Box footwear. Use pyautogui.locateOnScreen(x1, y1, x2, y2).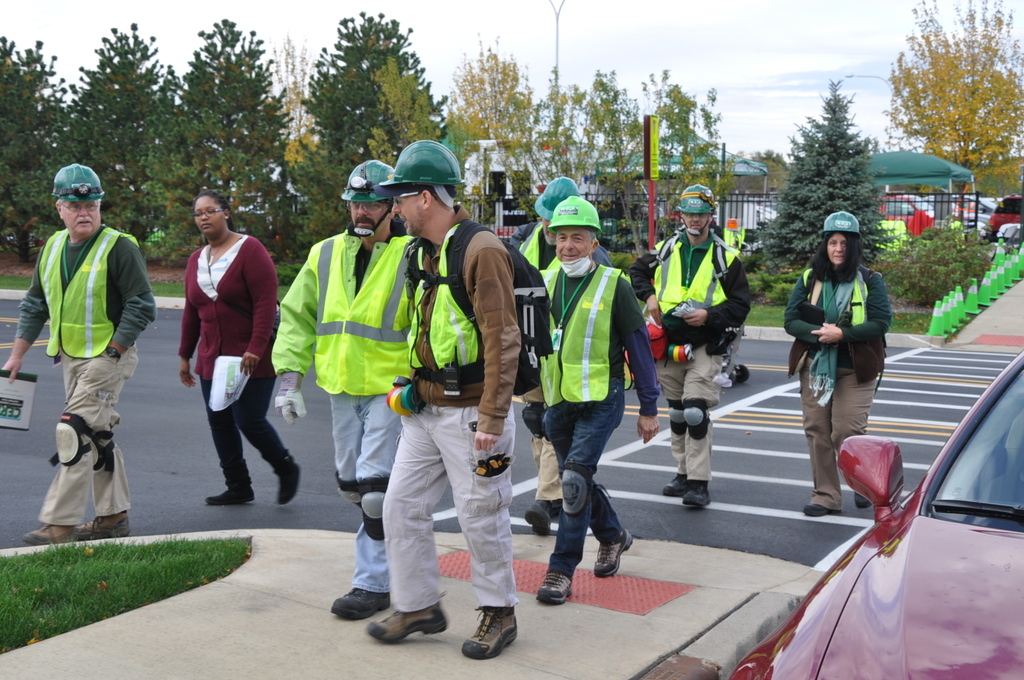
pyautogui.locateOnScreen(592, 530, 633, 577).
